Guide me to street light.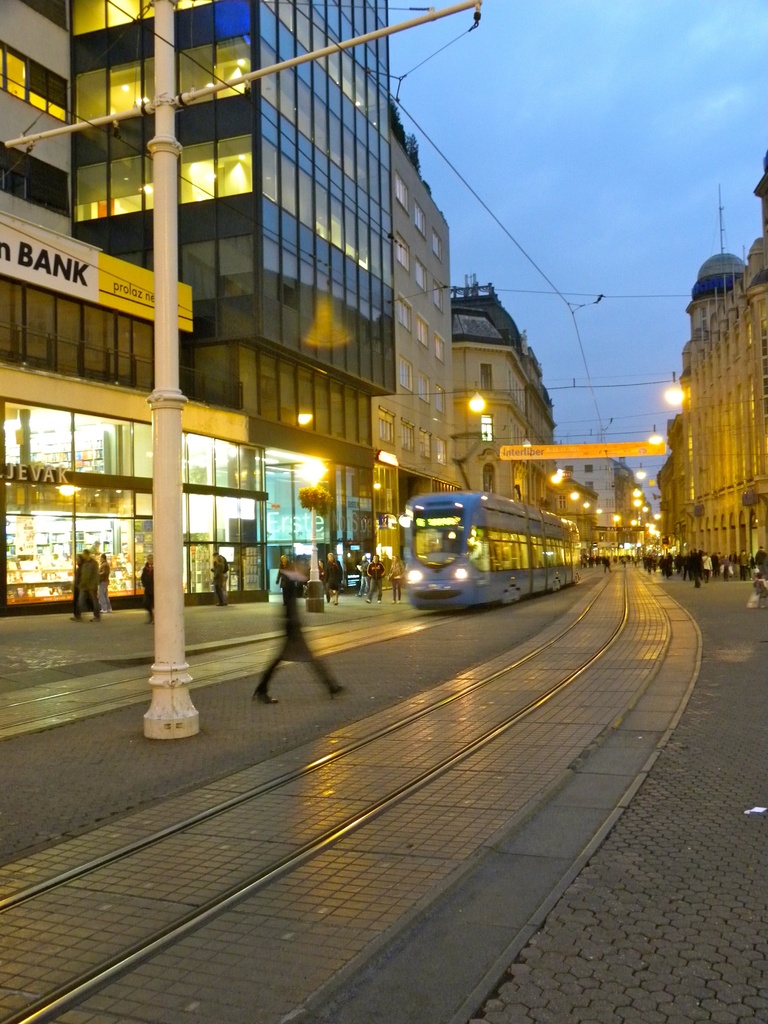
Guidance: {"x1": 658, "y1": 374, "x2": 688, "y2": 417}.
